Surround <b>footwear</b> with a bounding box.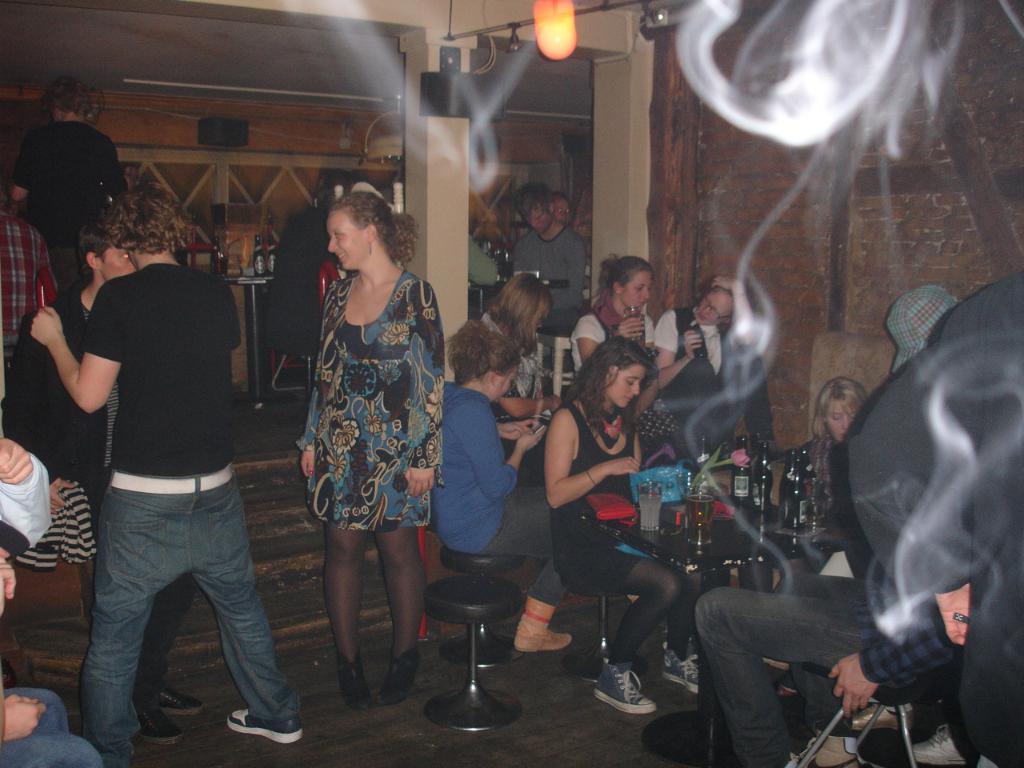
134:692:190:750.
